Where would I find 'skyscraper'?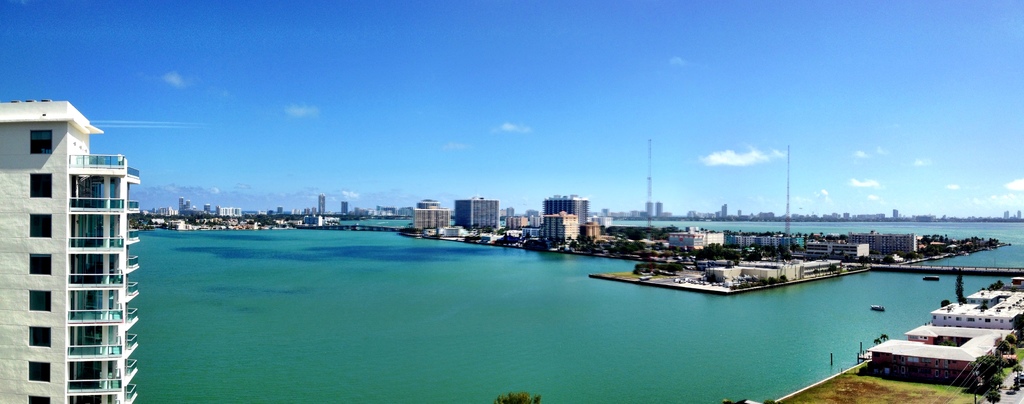
At x1=0, y1=97, x2=141, y2=403.
